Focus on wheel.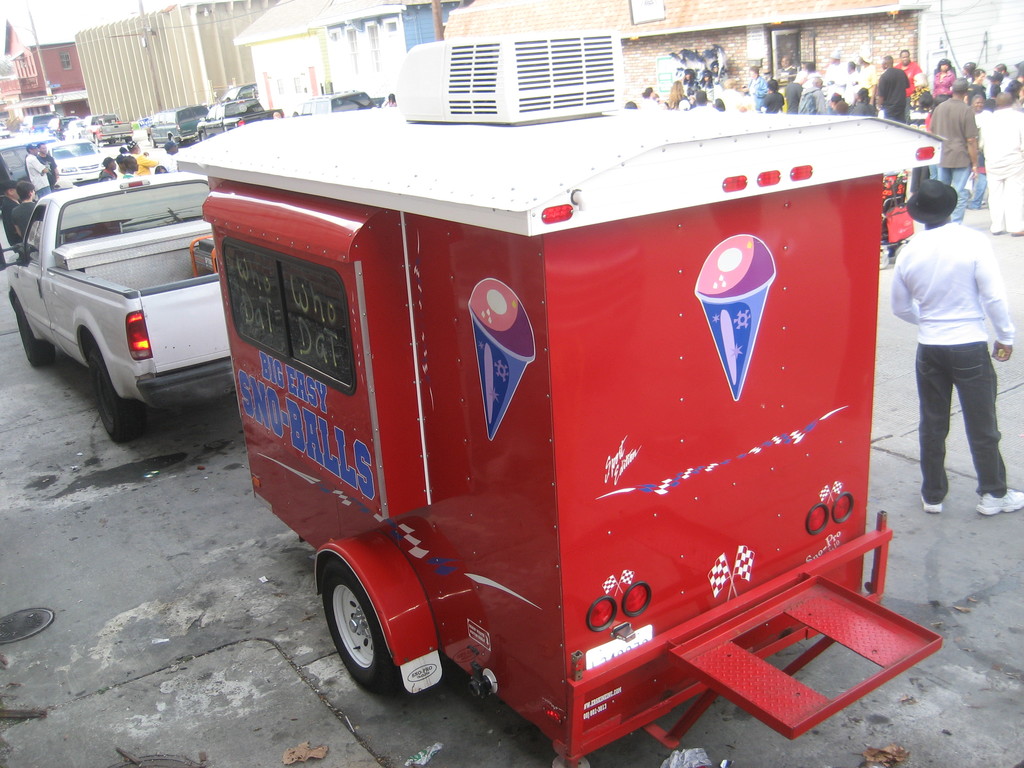
Focused at (148, 136, 157, 149).
